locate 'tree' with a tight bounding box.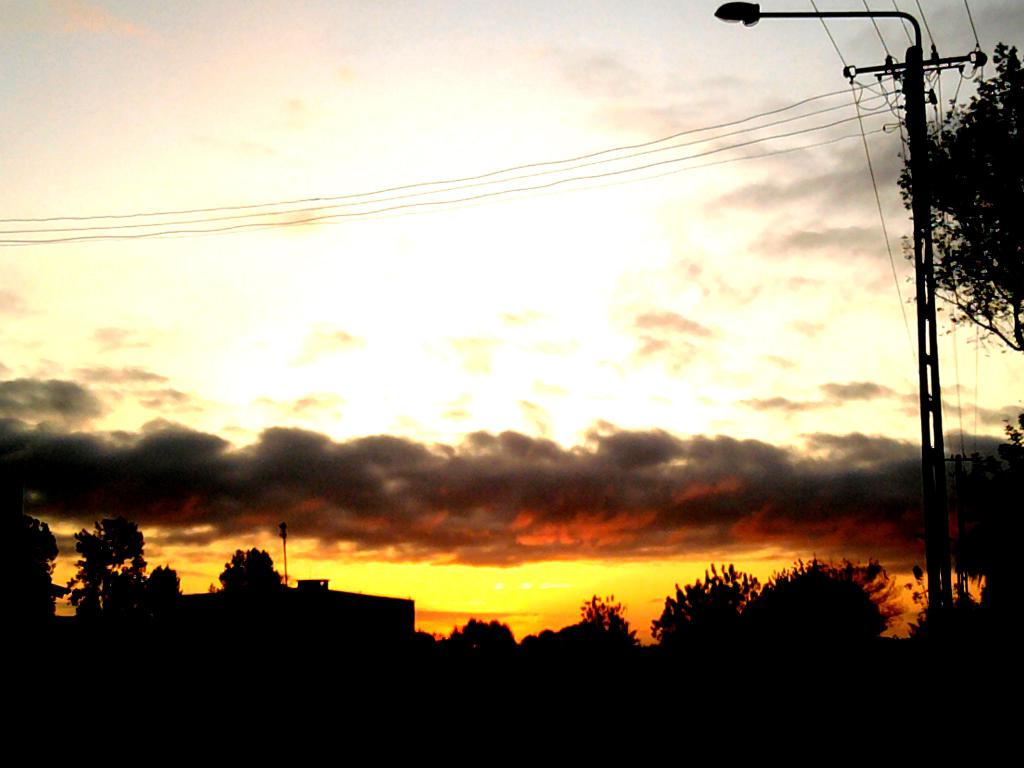
rect(2, 488, 63, 647).
